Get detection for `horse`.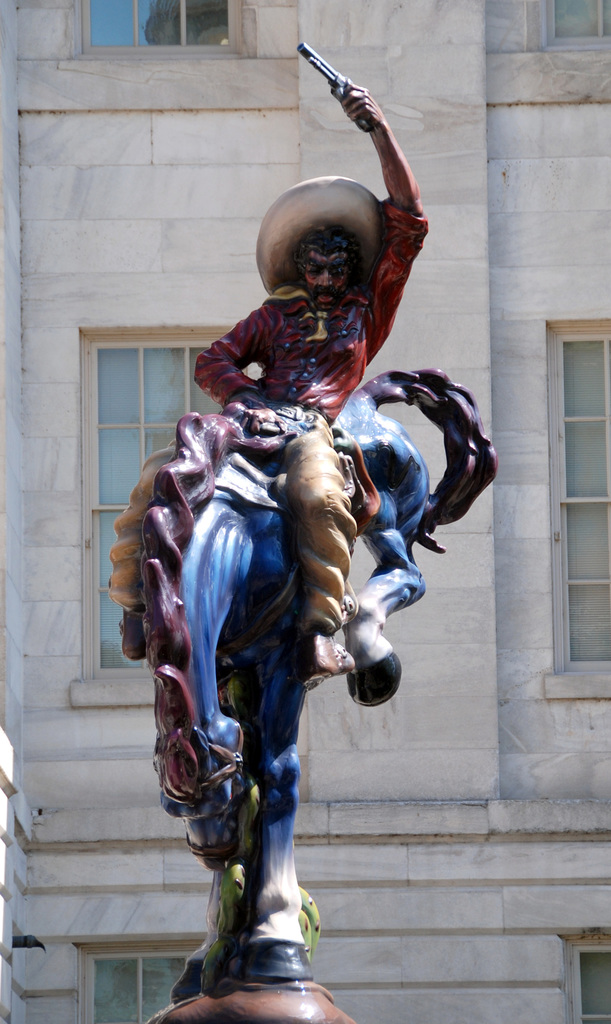
Detection: x1=109, y1=368, x2=503, y2=1010.
